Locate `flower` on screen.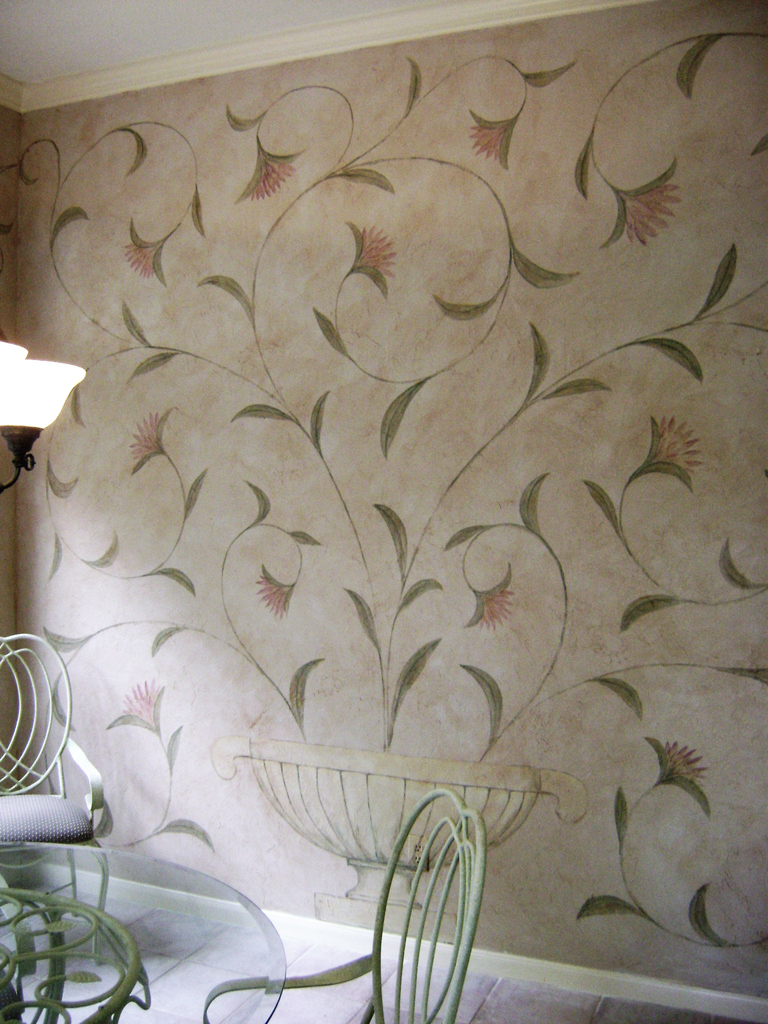
On screen at crop(620, 179, 682, 245).
